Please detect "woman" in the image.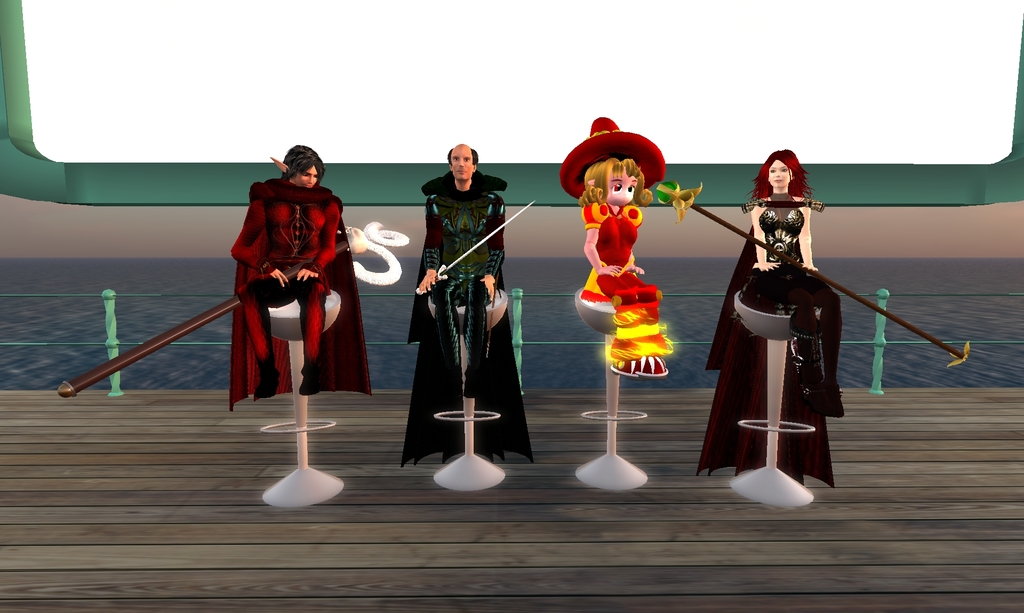
locate(576, 154, 671, 378).
